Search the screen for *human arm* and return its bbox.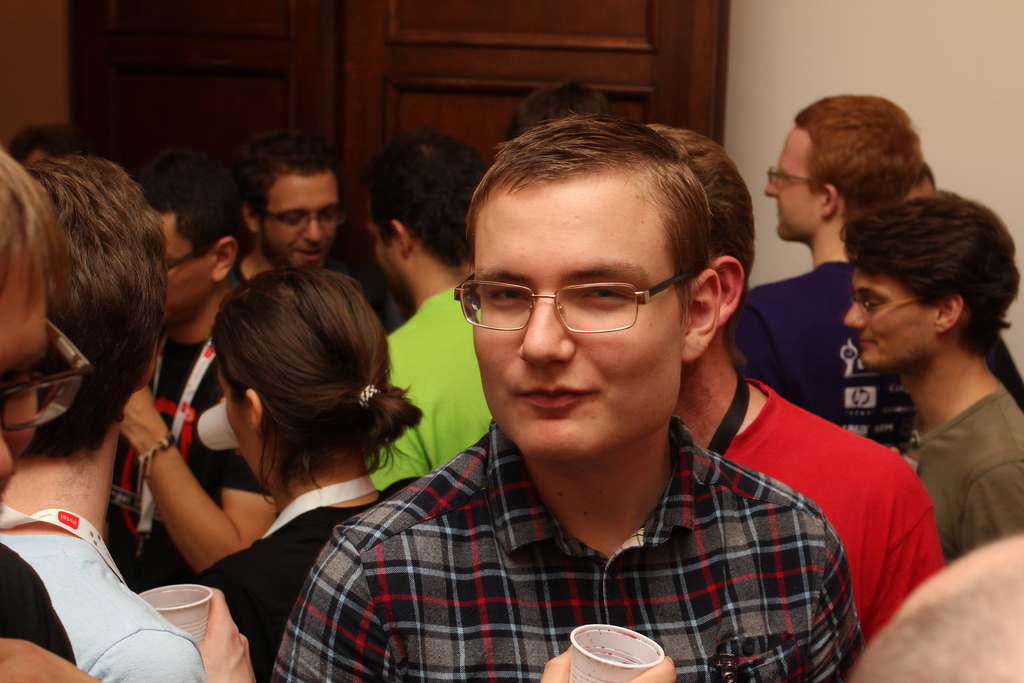
Found: region(960, 462, 1023, 554).
